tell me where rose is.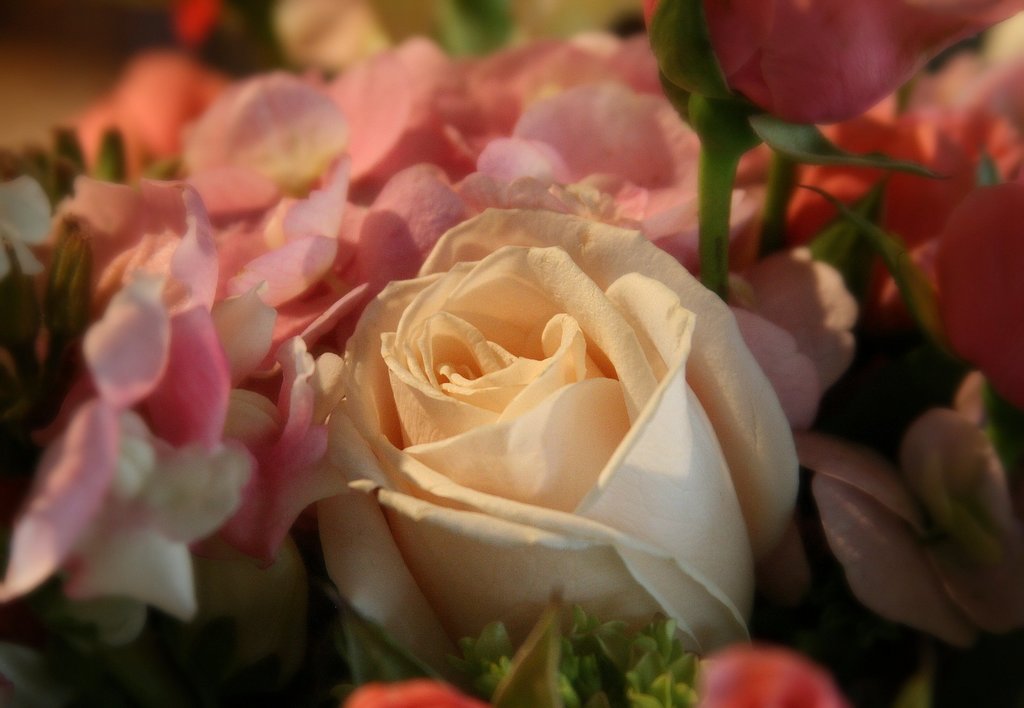
rose is at region(319, 208, 799, 685).
